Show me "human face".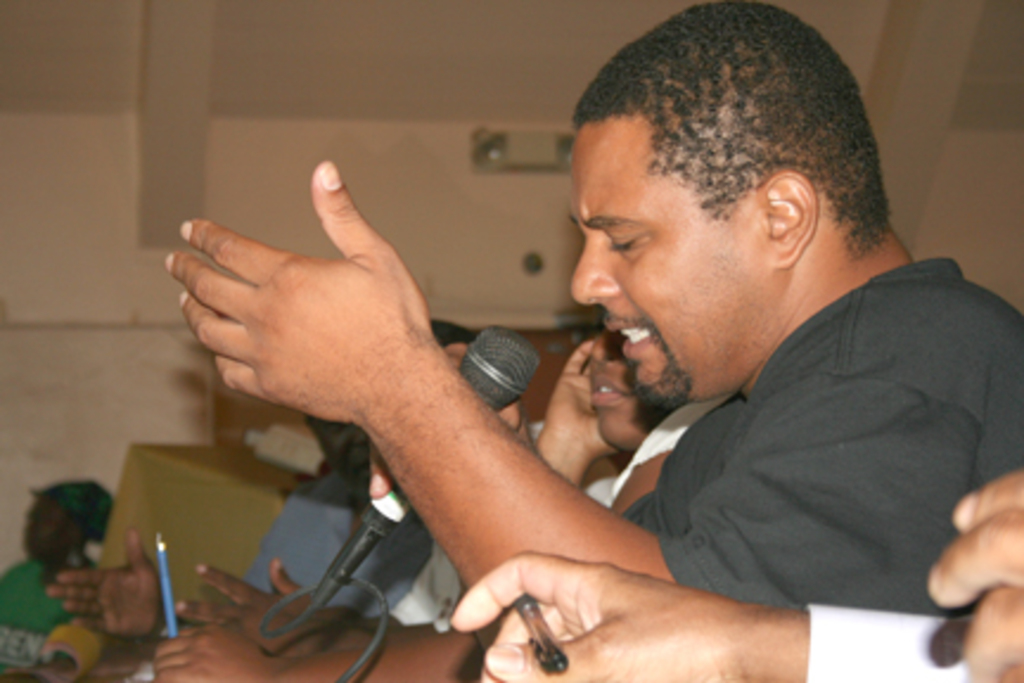
"human face" is here: [569,121,782,408].
